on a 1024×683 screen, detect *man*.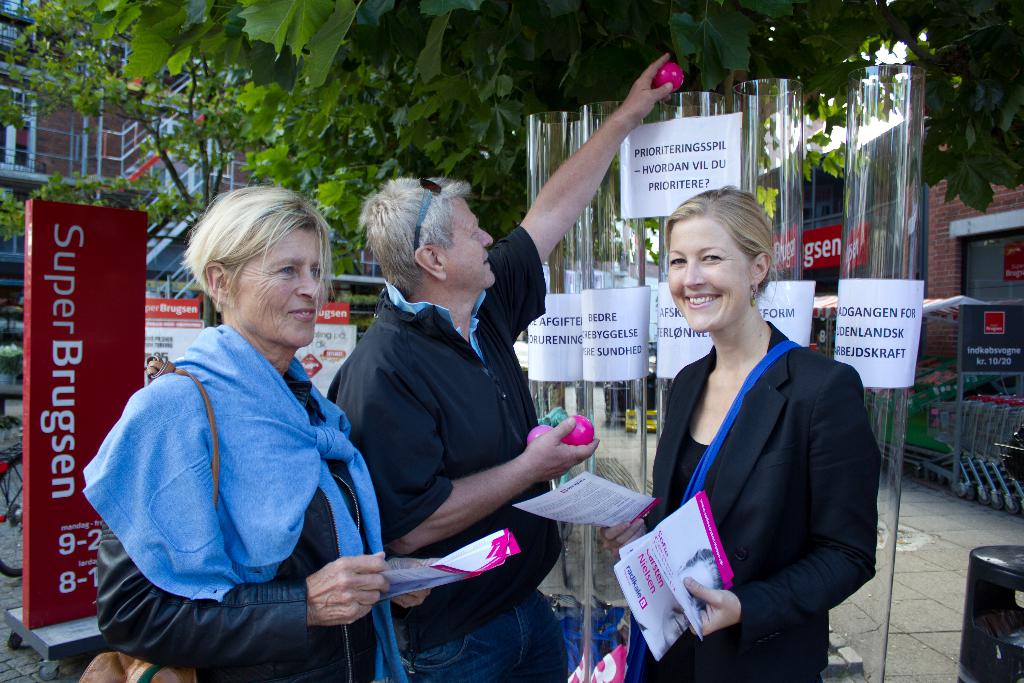
[x1=325, y1=48, x2=673, y2=682].
